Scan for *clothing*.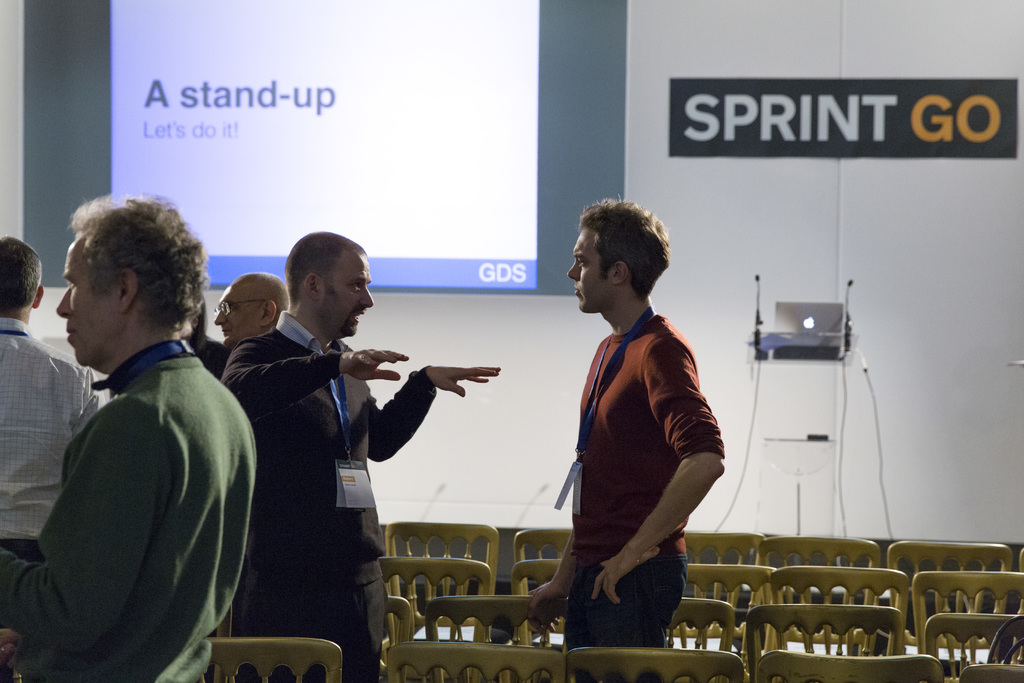
Scan result: rect(0, 317, 94, 632).
